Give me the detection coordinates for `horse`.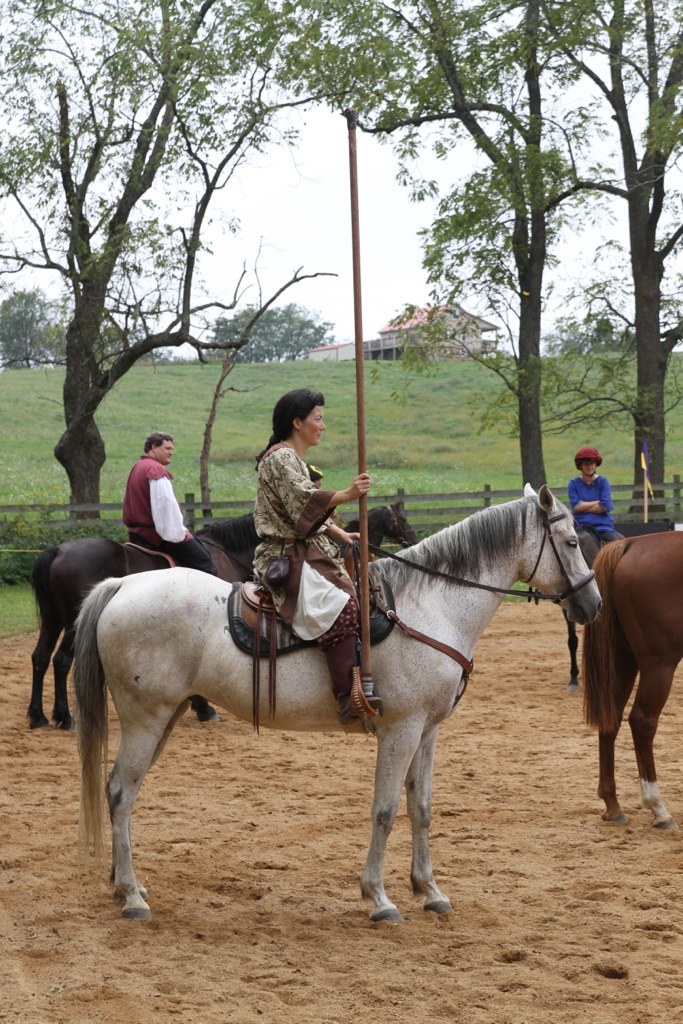
(346,495,419,559).
